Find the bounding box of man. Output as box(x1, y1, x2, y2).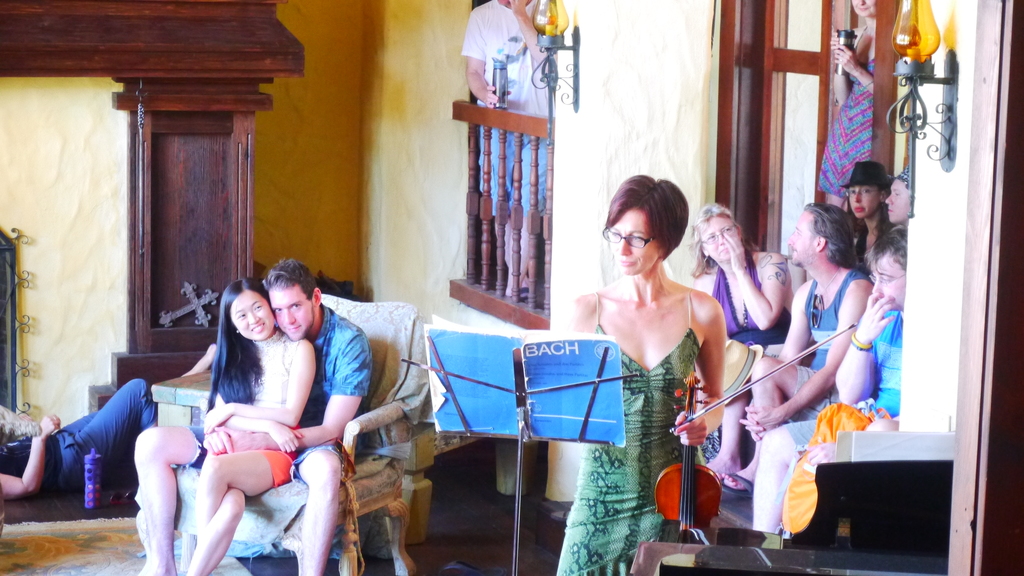
box(886, 162, 911, 229).
